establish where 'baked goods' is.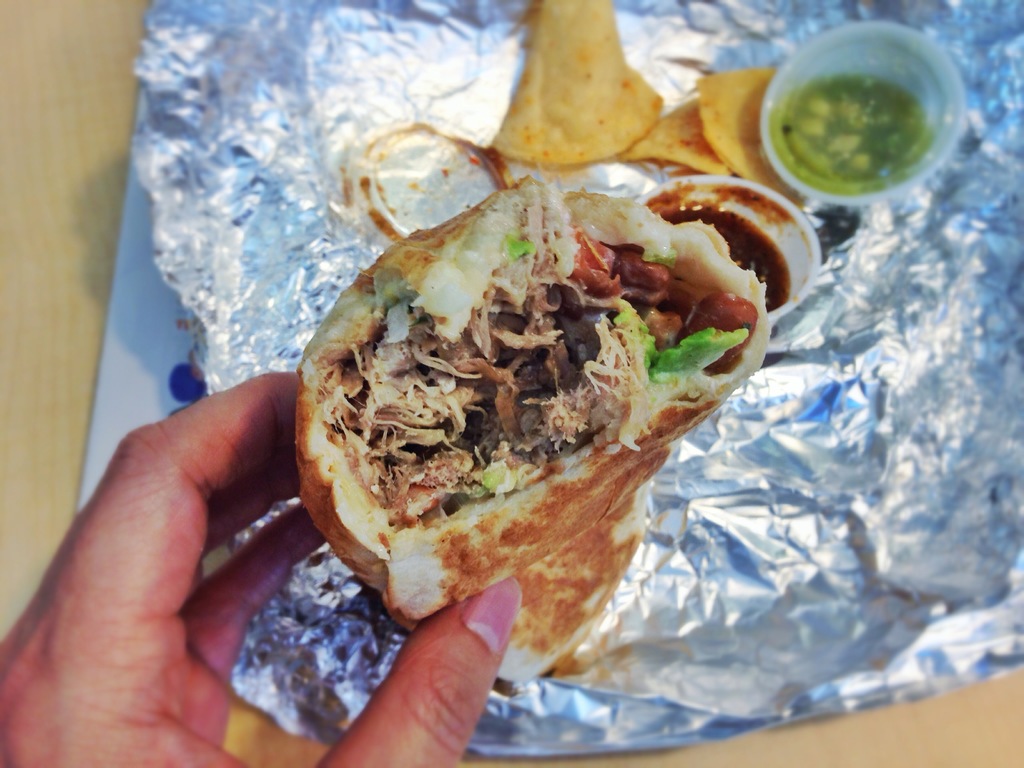
Established at {"left": 287, "top": 191, "right": 786, "bottom": 692}.
